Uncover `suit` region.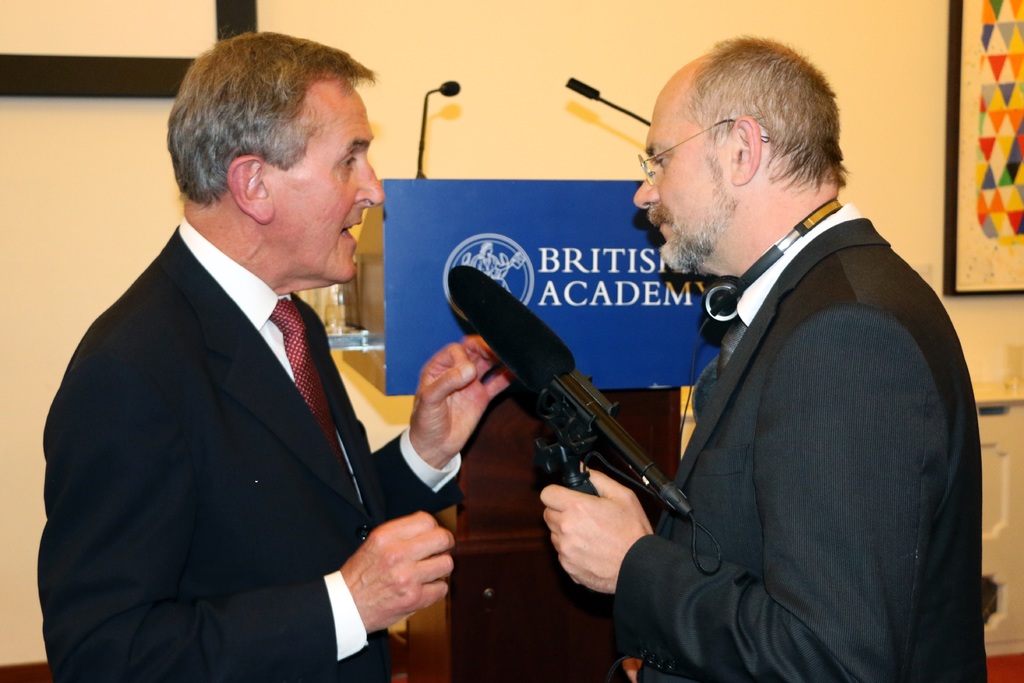
Uncovered: <box>611,202,989,682</box>.
